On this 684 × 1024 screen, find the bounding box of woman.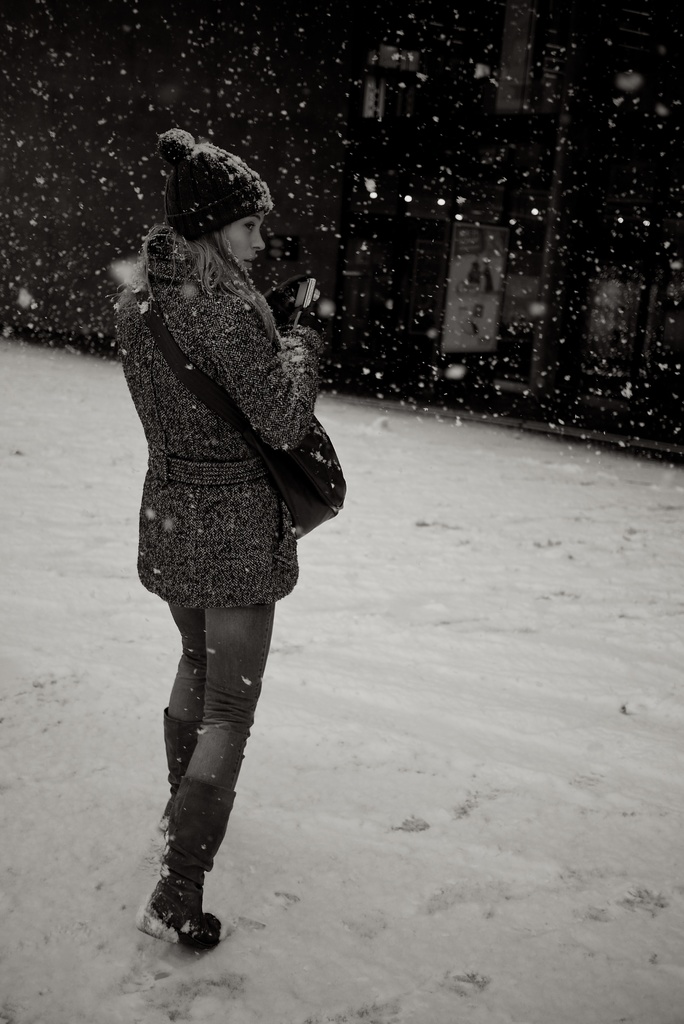
Bounding box: <box>102,132,354,894</box>.
